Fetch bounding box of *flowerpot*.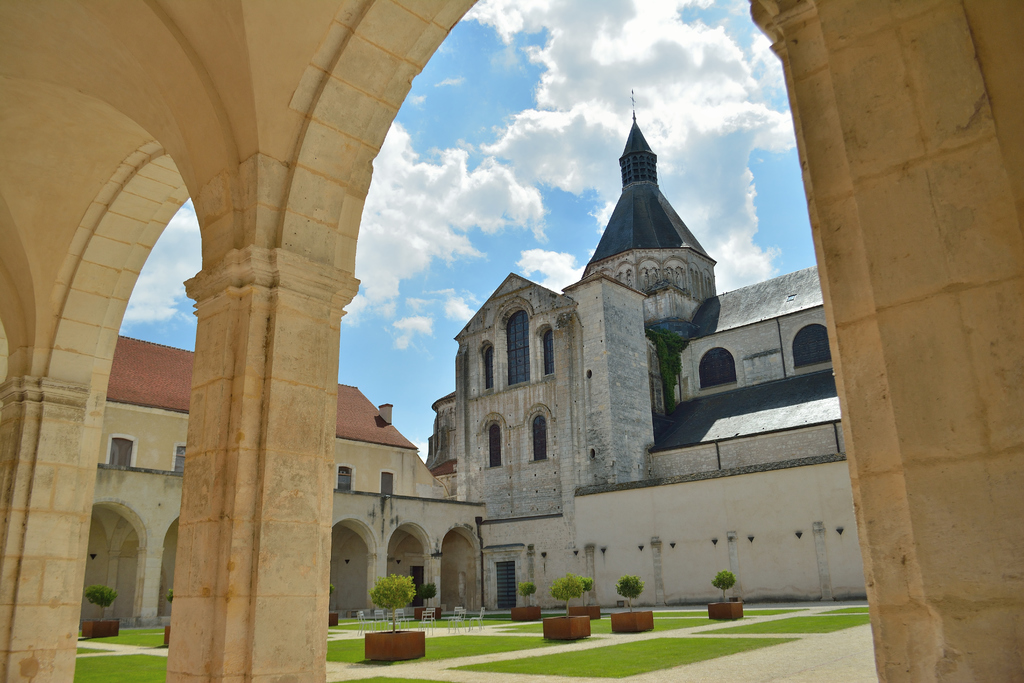
Bbox: 416, 604, 440, 623.
